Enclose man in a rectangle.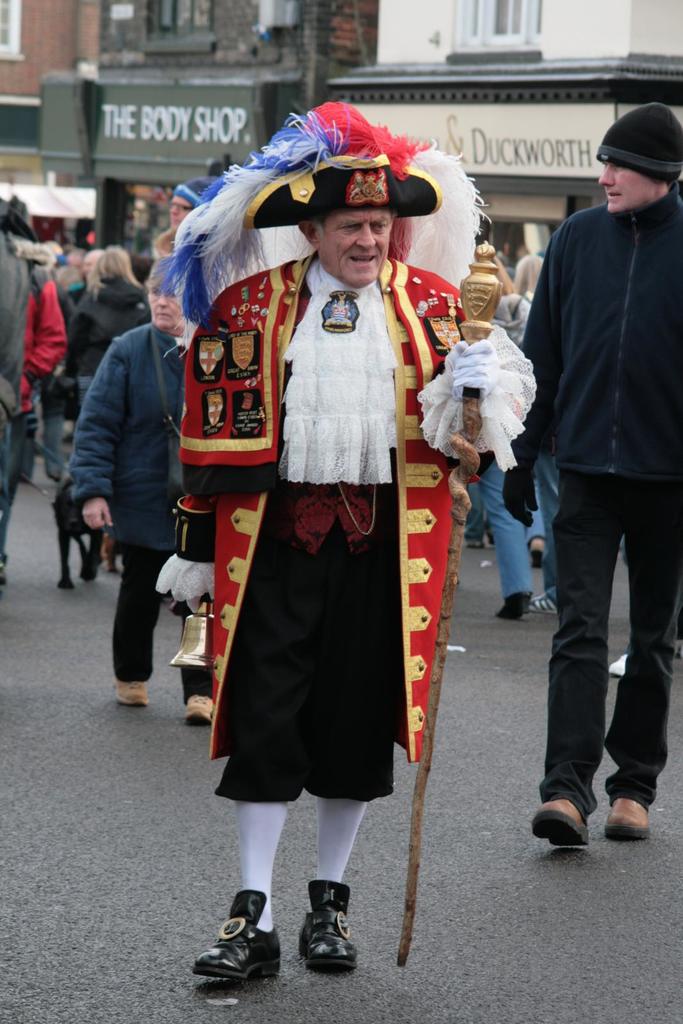
region(182, 100, 528, 987).
